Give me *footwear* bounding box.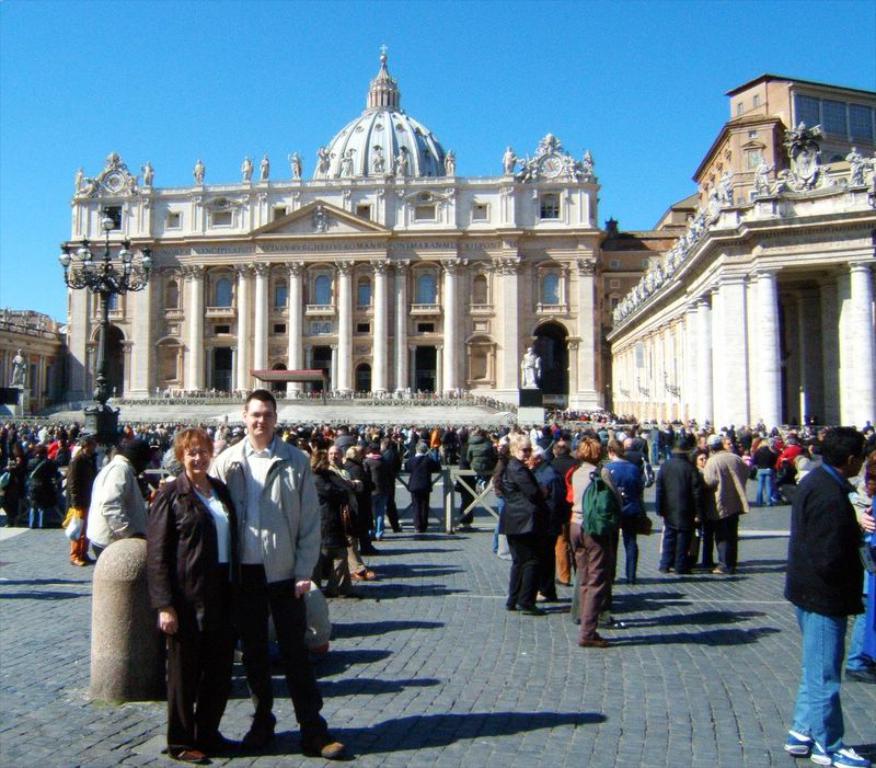
locate(843, 668, 875, 683).
